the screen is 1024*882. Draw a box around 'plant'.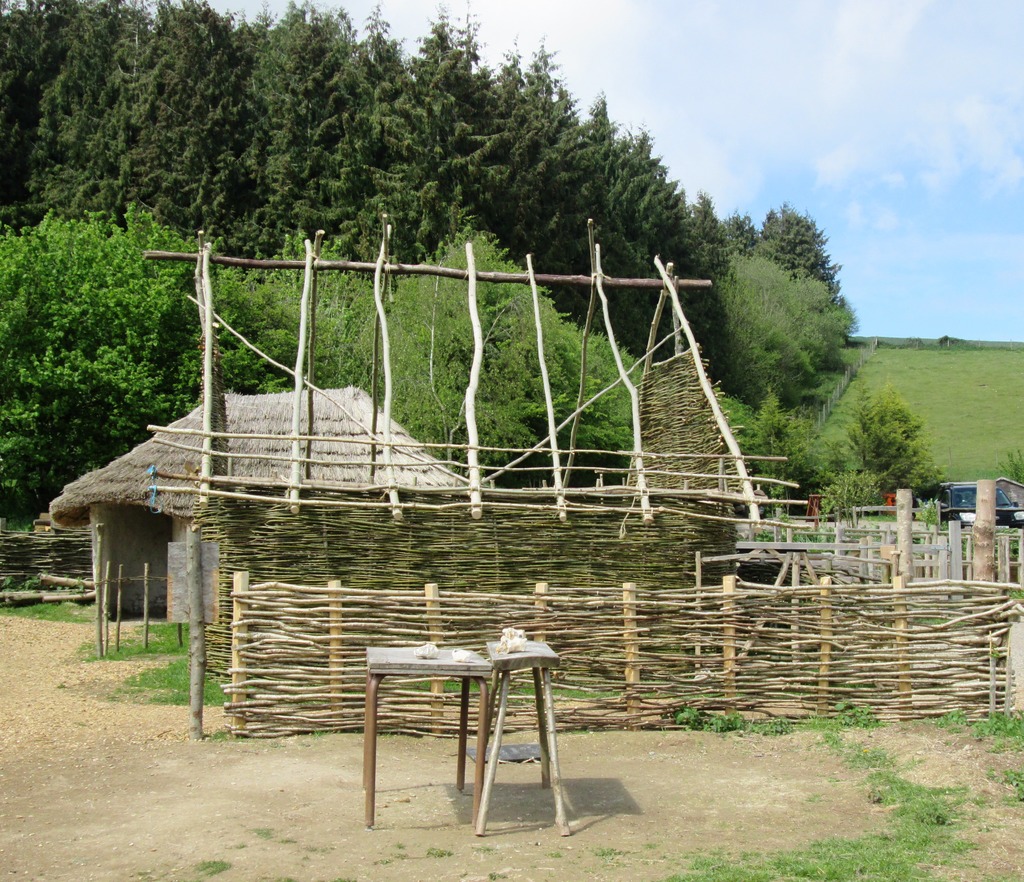
region(0, 477, 95, 604).
